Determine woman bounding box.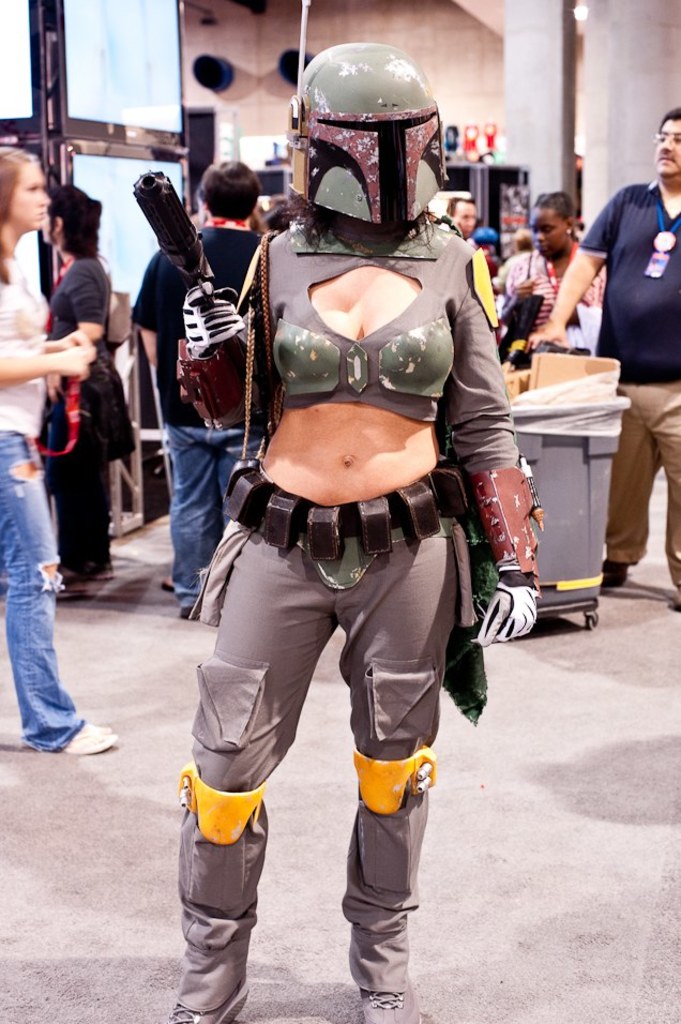
Determined: [503,189,607,334].
